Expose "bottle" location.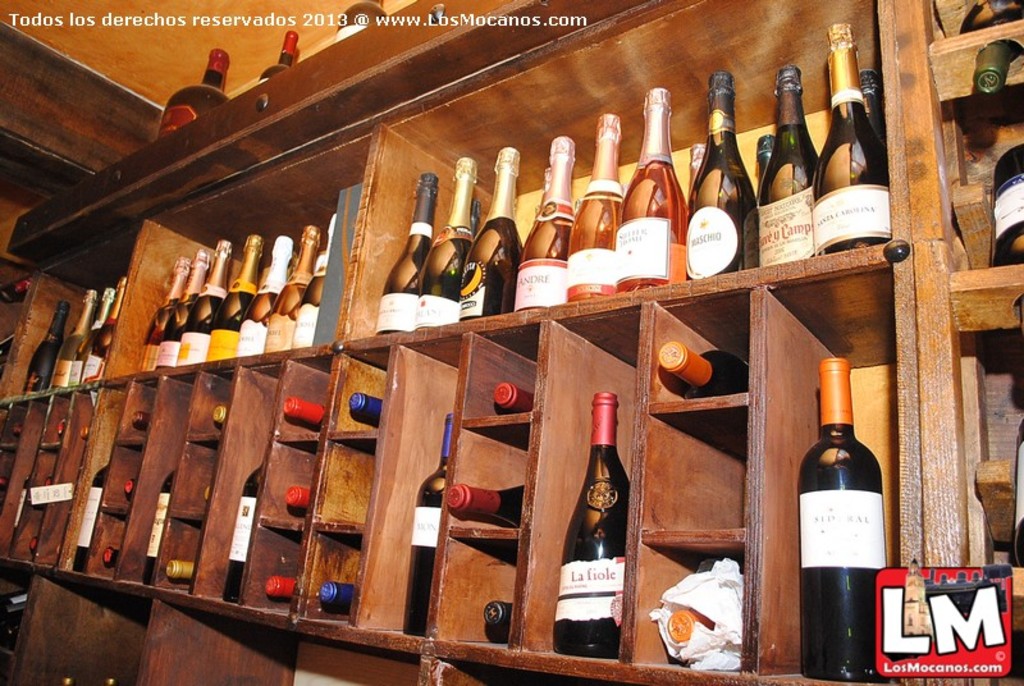
Exposed at (left=329, top=0, right=383, bottom=38).
